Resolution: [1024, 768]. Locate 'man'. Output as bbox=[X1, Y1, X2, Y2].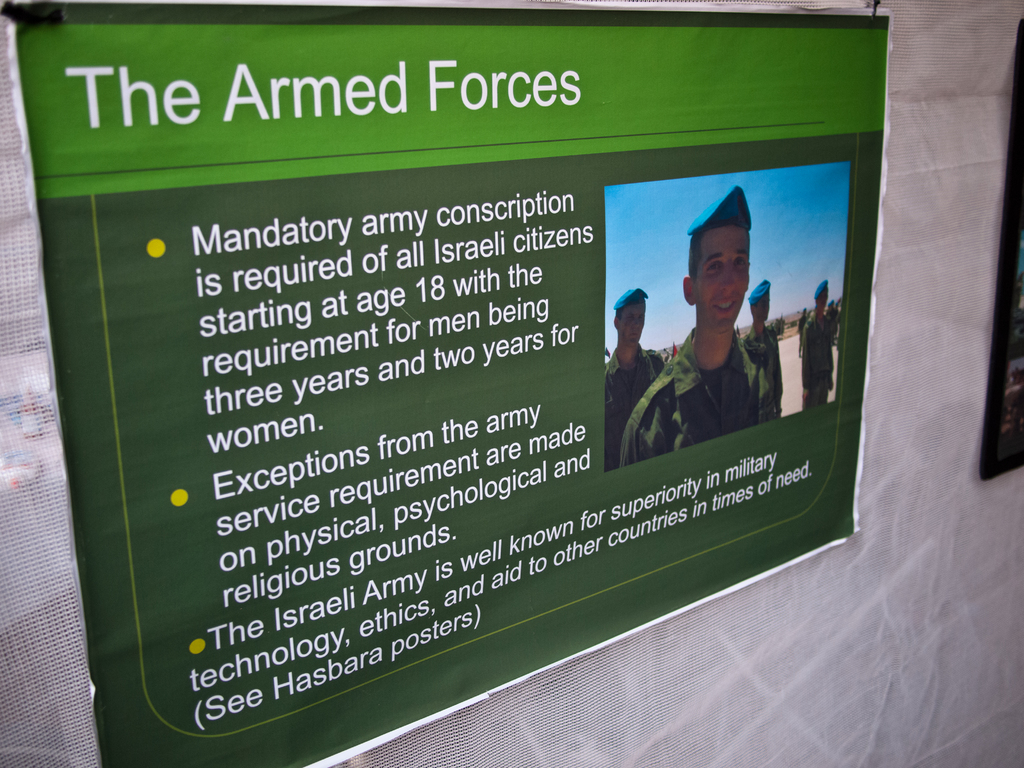
bbox=[652, 206, 792, 474].
